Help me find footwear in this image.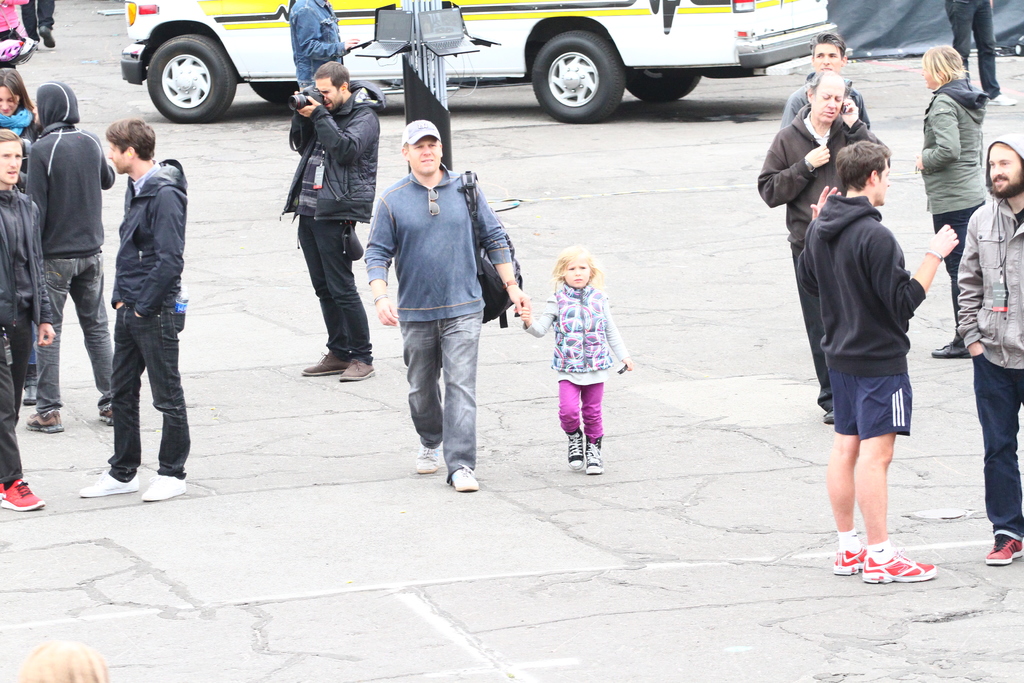
Found it: left=42, top=26, right=56, bottom=50.
